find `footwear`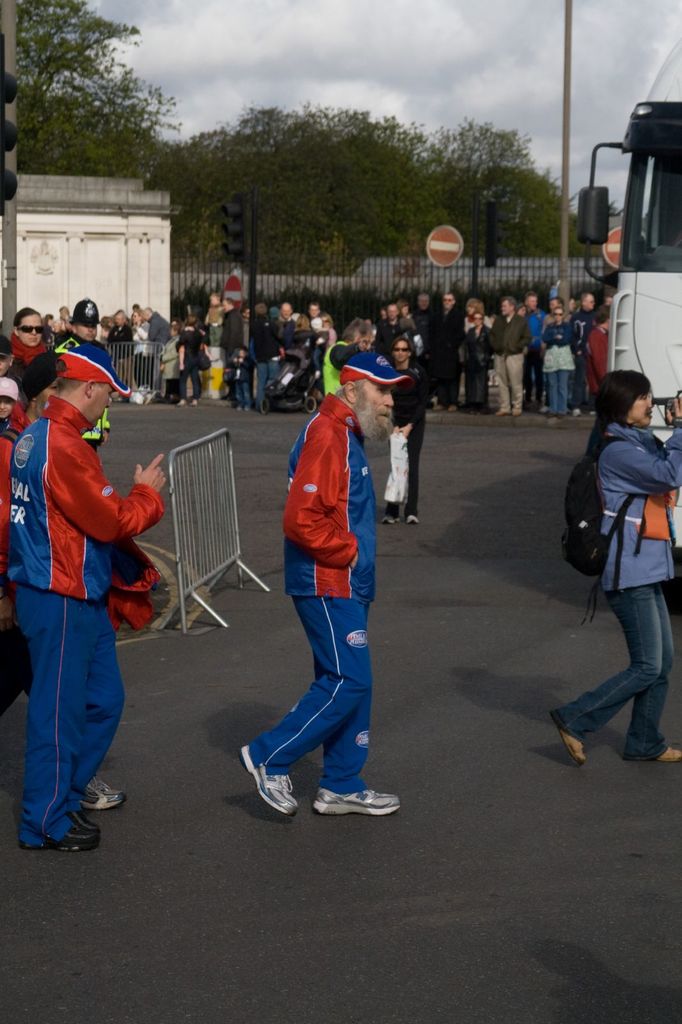
461,403,472,413
